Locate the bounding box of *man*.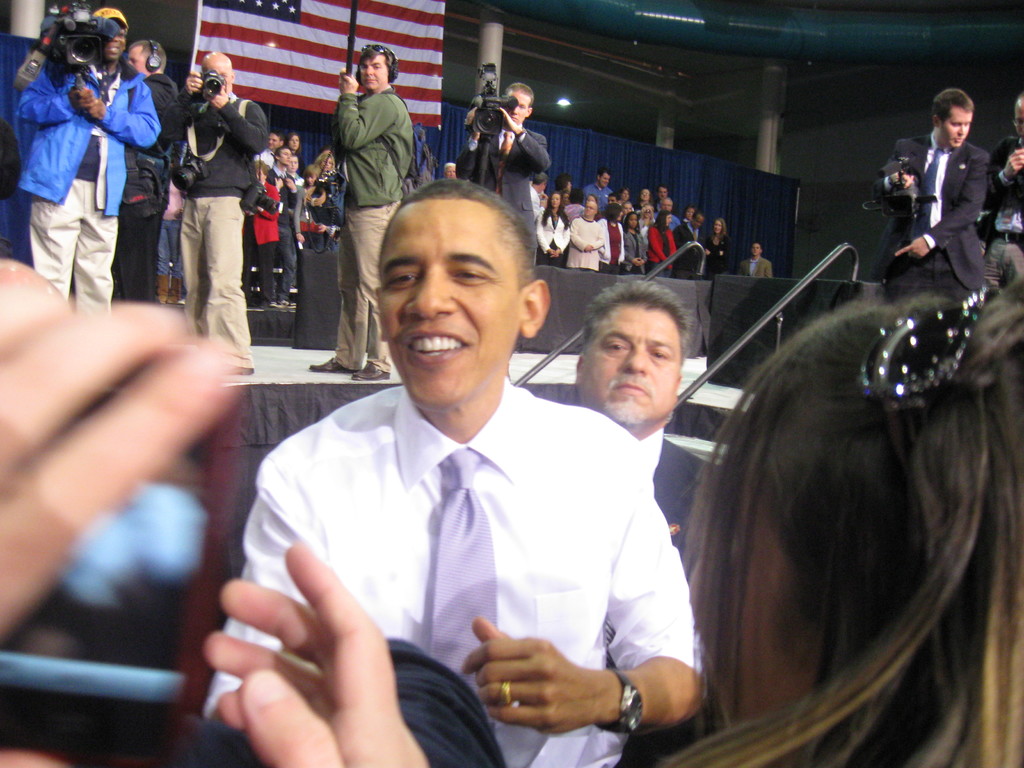
Bounding box: 333 35 410 384.
